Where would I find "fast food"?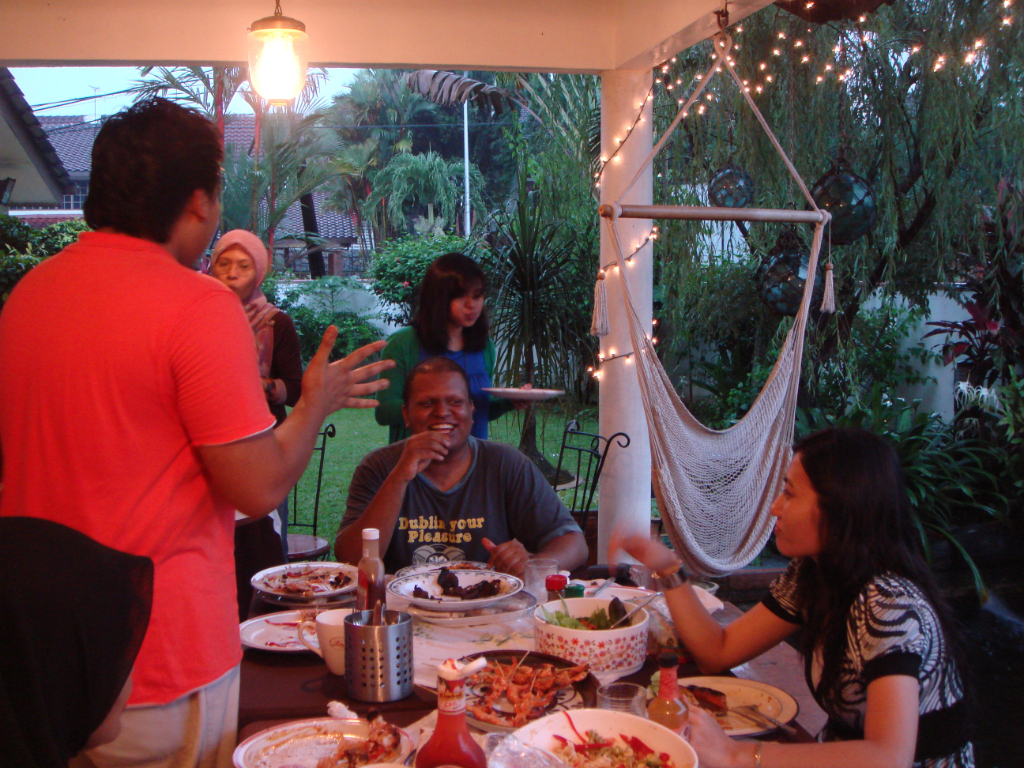
At x1=441, y1=572, x2=504, y2=593.
